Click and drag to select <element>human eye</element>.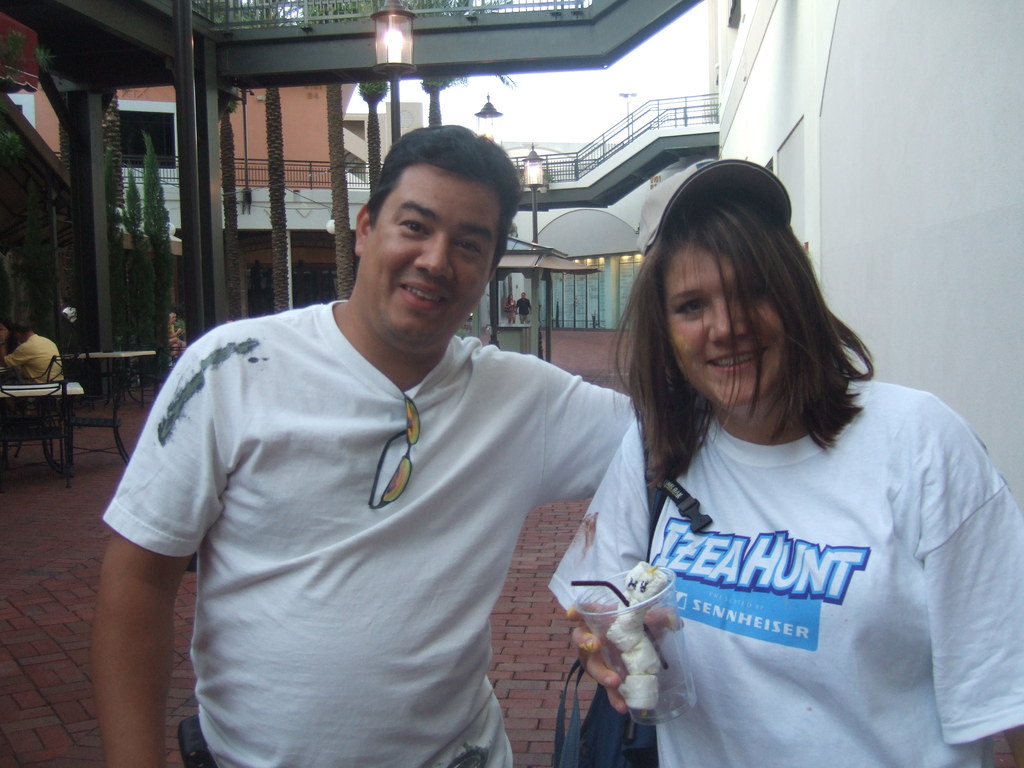
Selection: <region>396, 218, 429, 239</region>.
